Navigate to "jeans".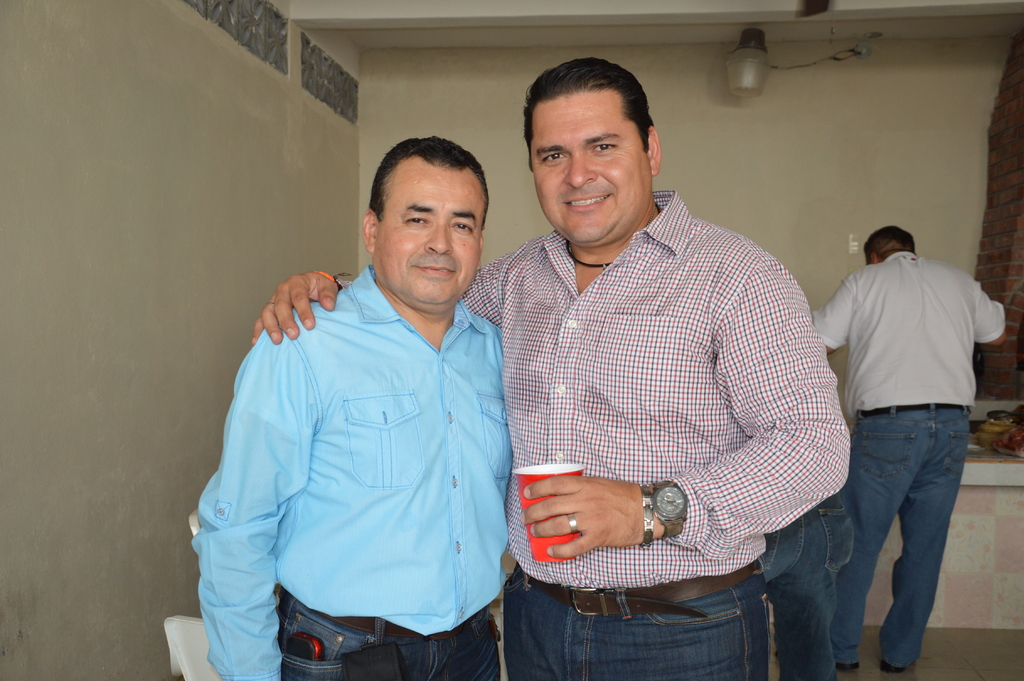
Navigation target: bbox(502, 561, 767, 680).
